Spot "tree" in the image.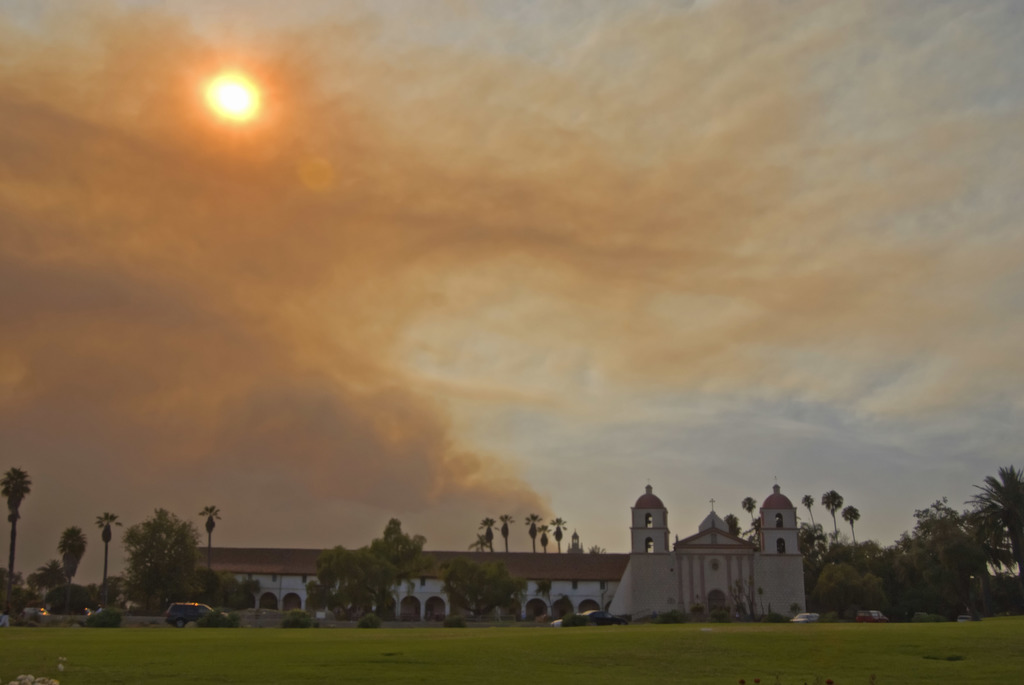
"tree" found at l=525, t=514, r=541, b=555.
